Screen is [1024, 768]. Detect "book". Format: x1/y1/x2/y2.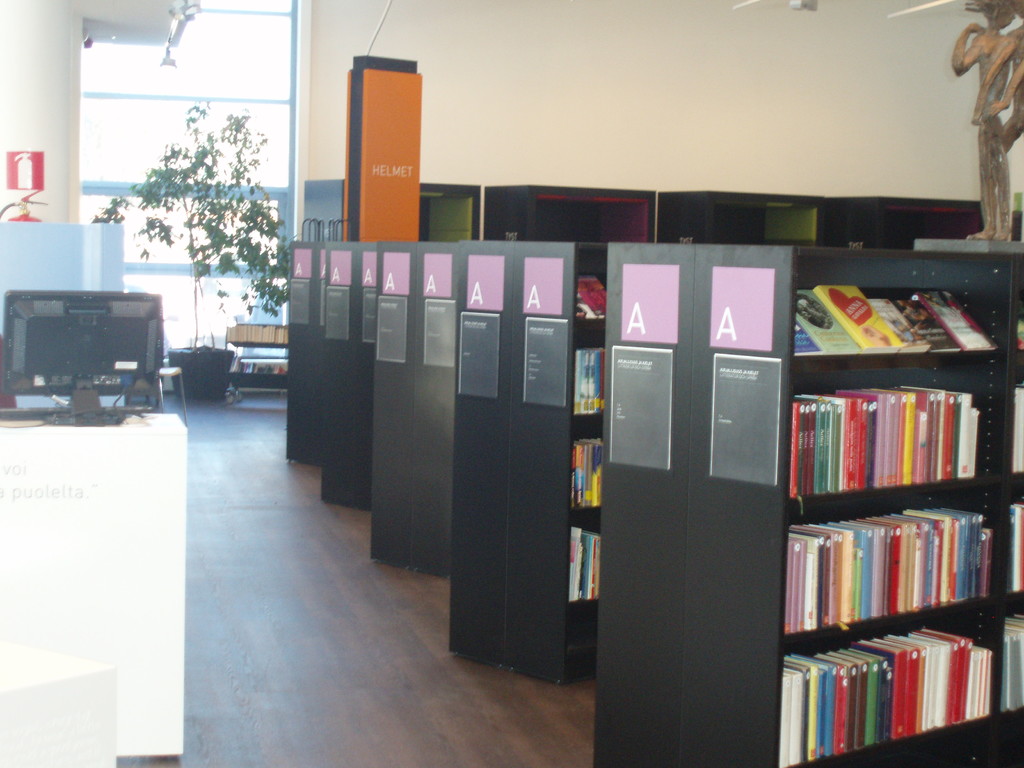
966/396/973/476.
